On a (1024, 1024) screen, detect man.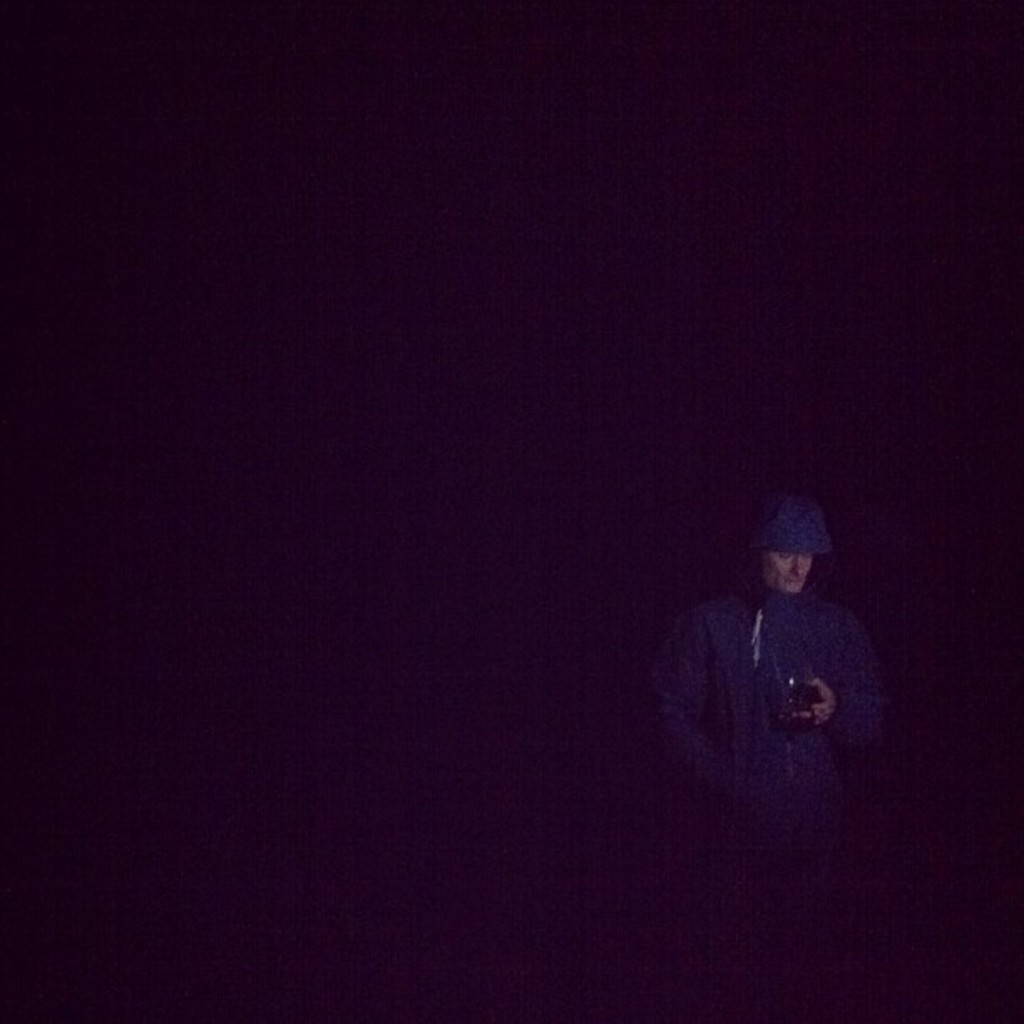
box=[643, 489, 914, 865].
